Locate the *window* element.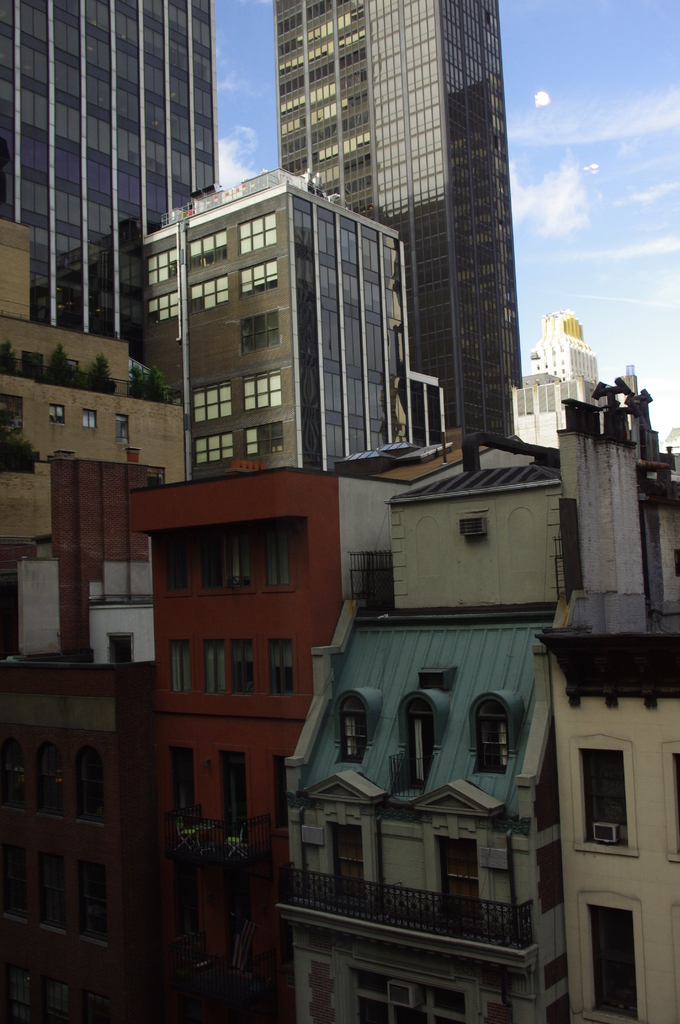
Element bbox: <bbox>187, 229, 229, 269</bbox>.
